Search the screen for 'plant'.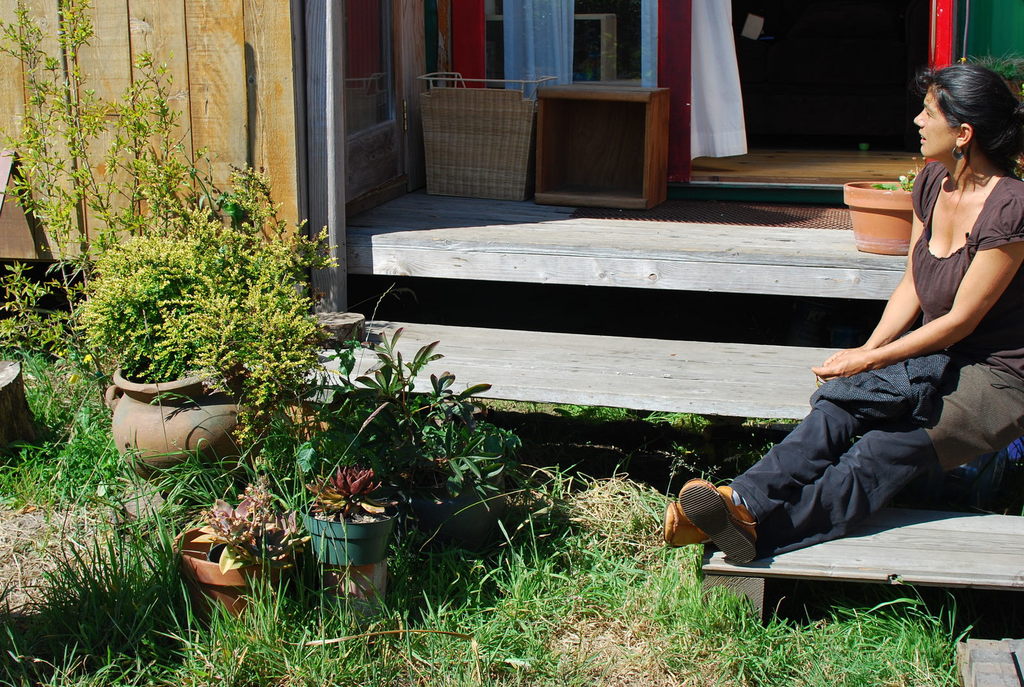
Found at (49, 125, 349, 459).
